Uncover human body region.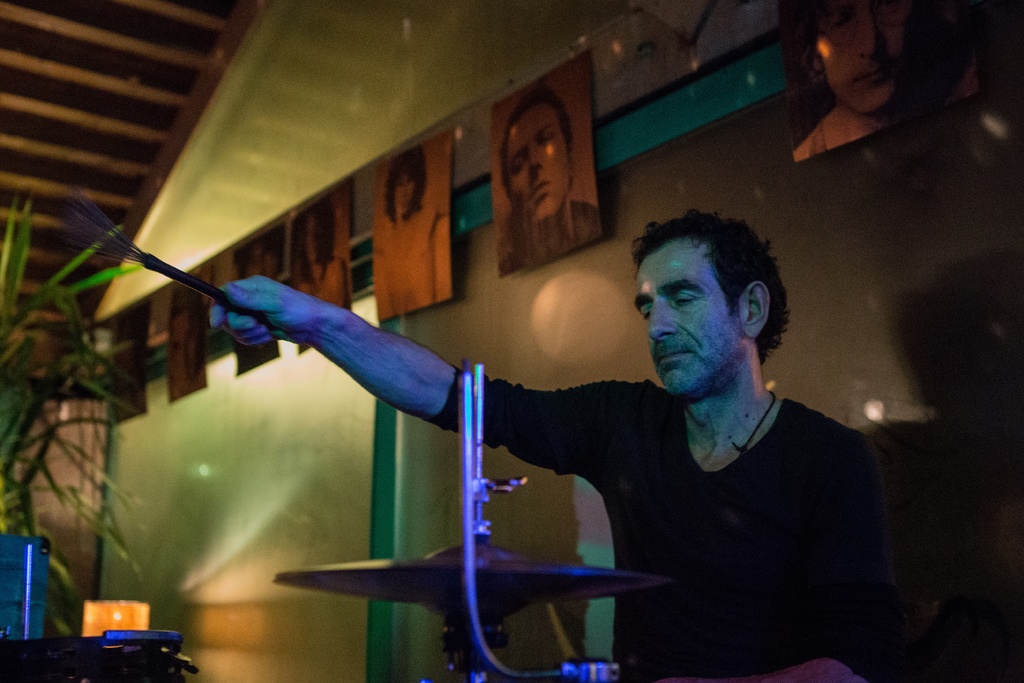
Uncovered: rect(74, 173, 904, 664).
